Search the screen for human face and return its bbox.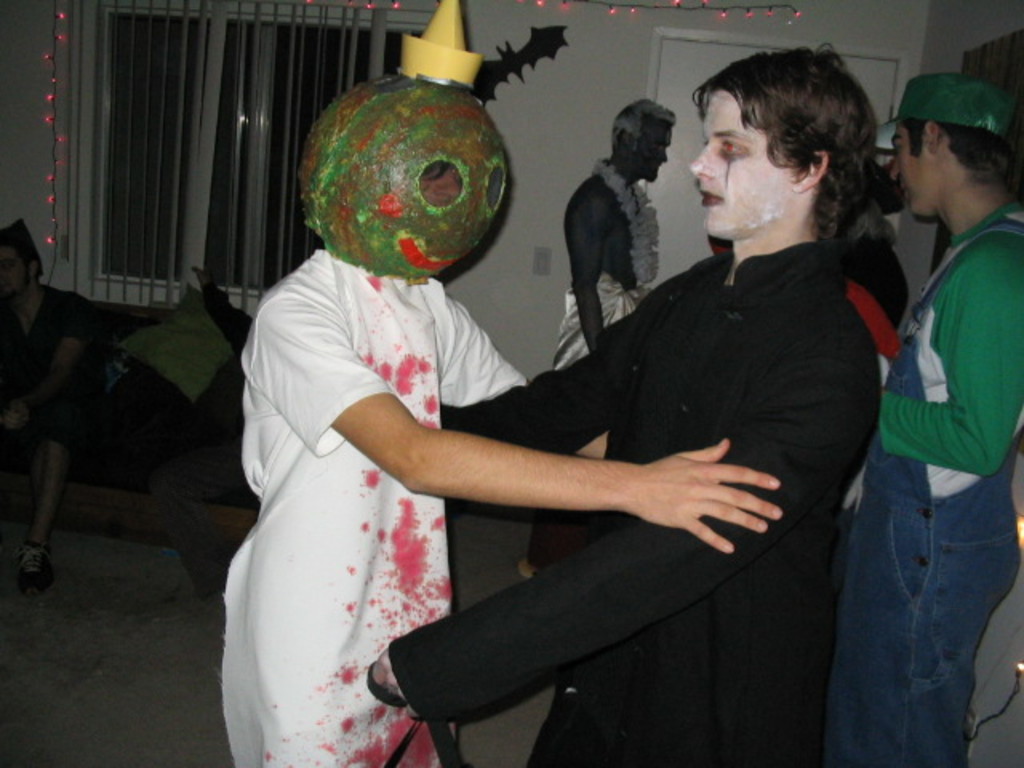
Found: left=630, top=123, right=670, bottom=181.
